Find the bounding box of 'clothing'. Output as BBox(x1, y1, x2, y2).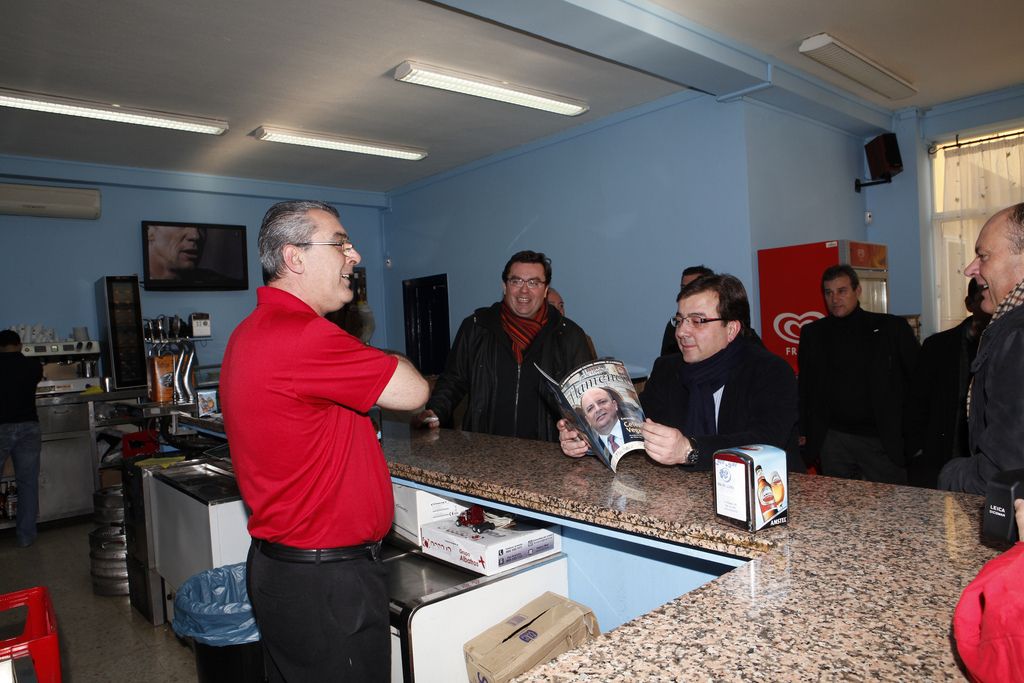
BBox(916, 314, 974, 489).
